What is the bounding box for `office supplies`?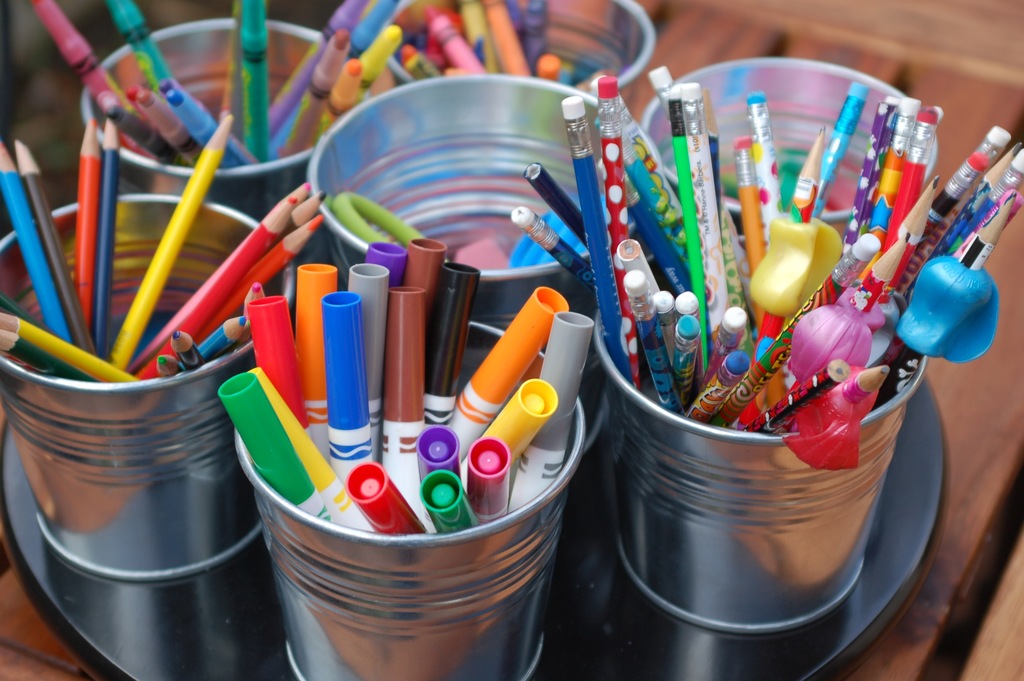
<bbox>490, 375, 554, 456</bbox>.
